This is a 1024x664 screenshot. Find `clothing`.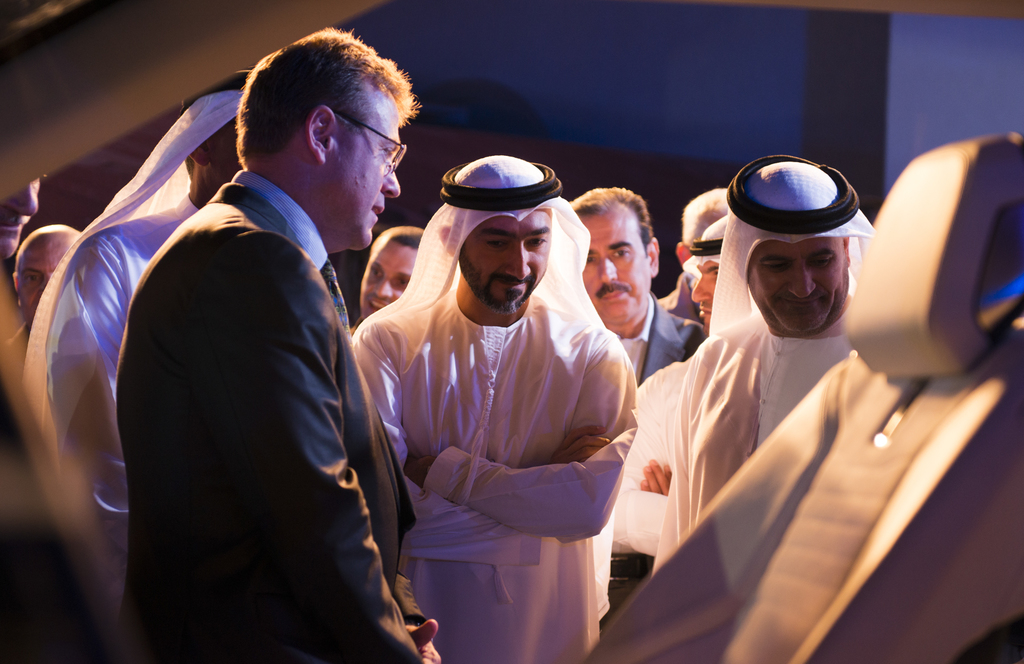
Bounding box: [670, 314, 878, 547].
